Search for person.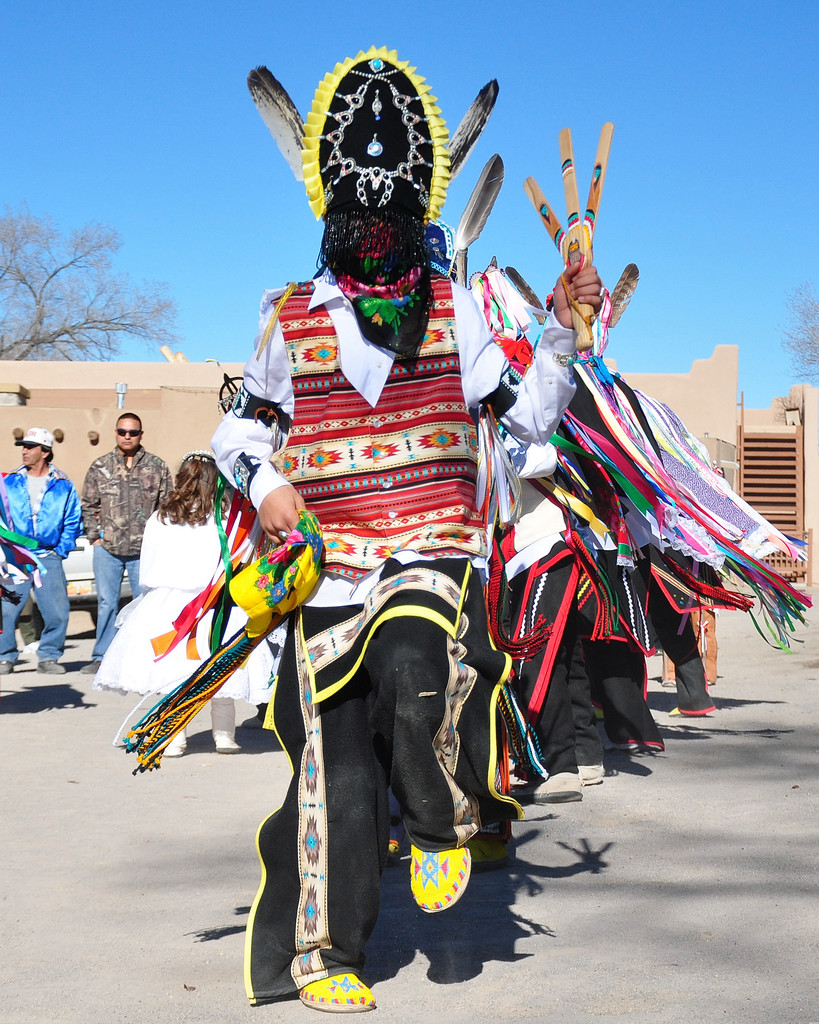
Found at (93,444,285,751).
